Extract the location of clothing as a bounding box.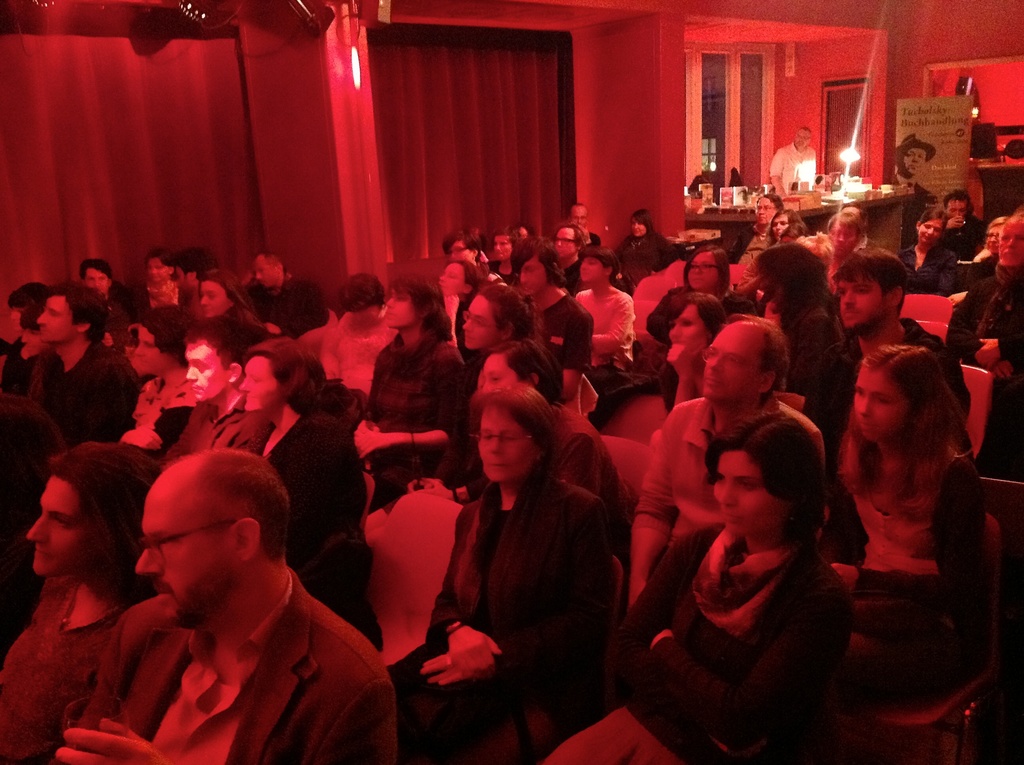
rect(893, 240, 957, 297).
